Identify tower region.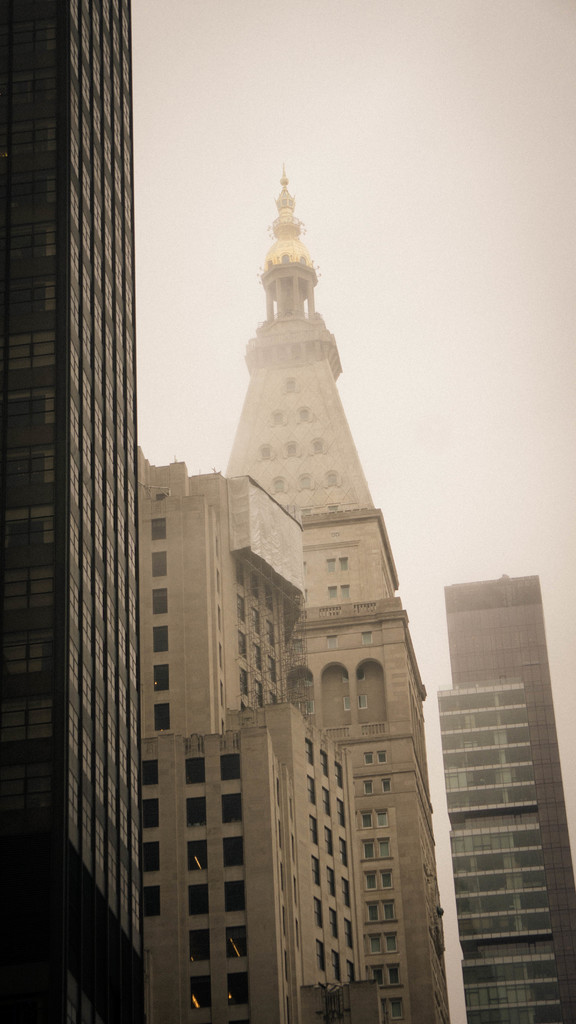
Region: [429,564,569,1023].
